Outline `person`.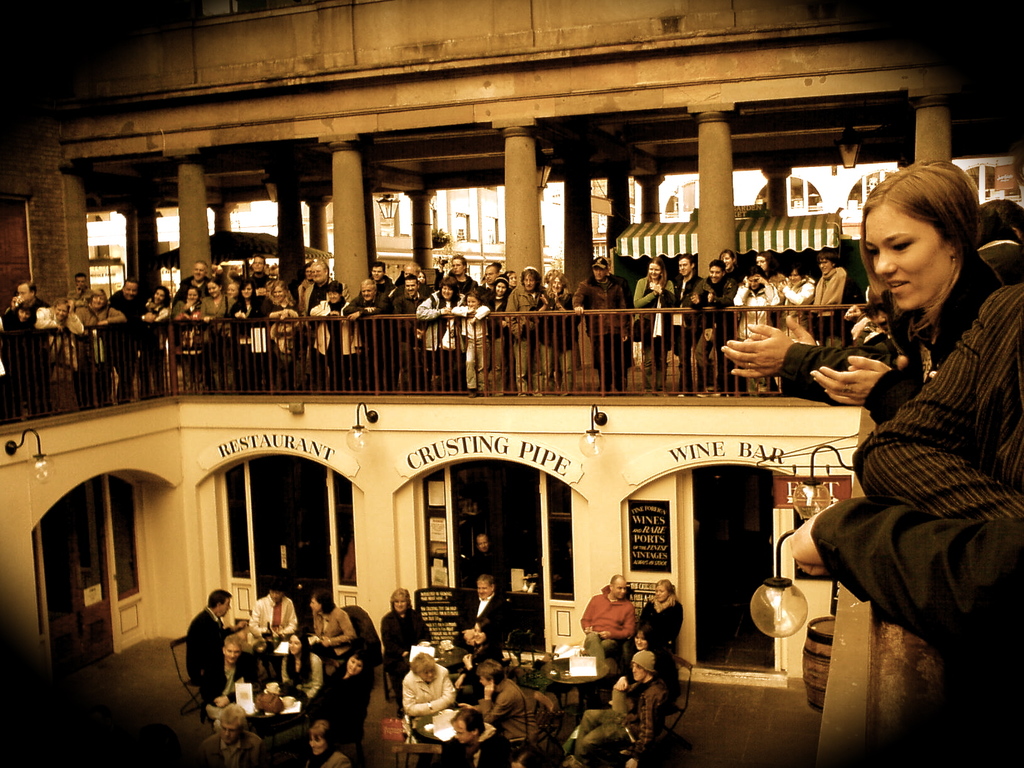
Outline: region(570, 646, 667, 767).
